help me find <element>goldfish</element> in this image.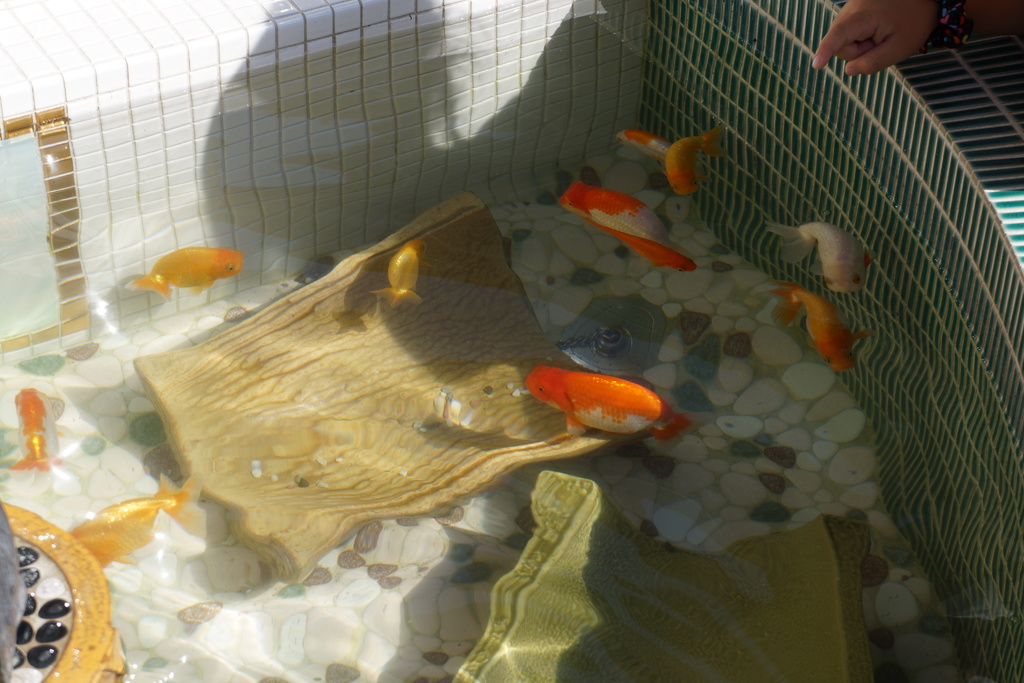
Found it: BBox(136, 247, 245, 300).
